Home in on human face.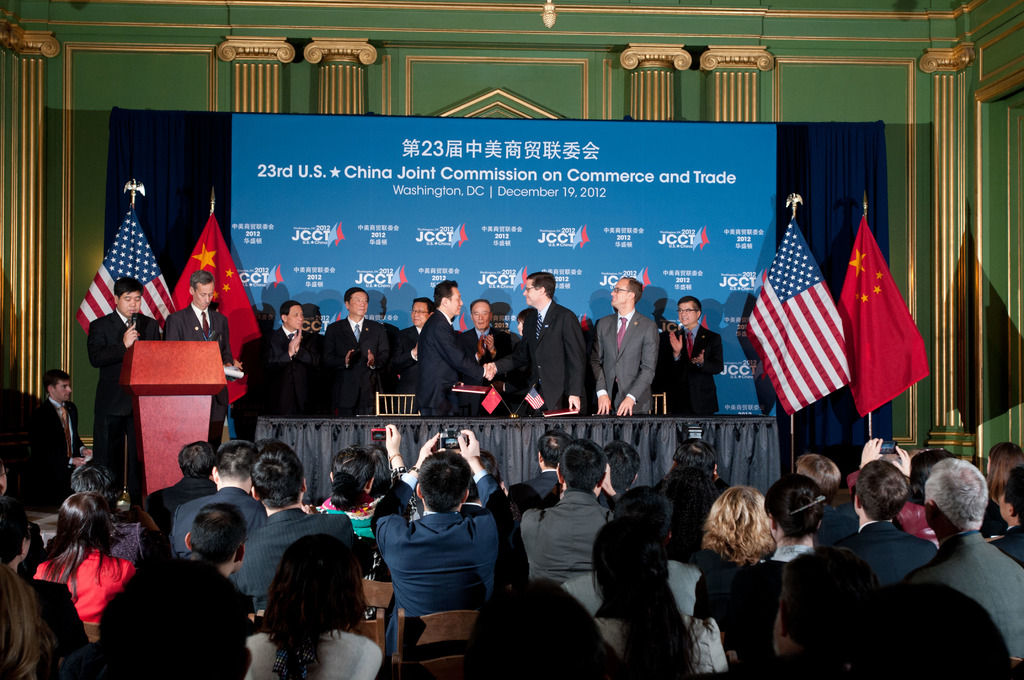
Homed in at crop(118, 293, 142, 315).
